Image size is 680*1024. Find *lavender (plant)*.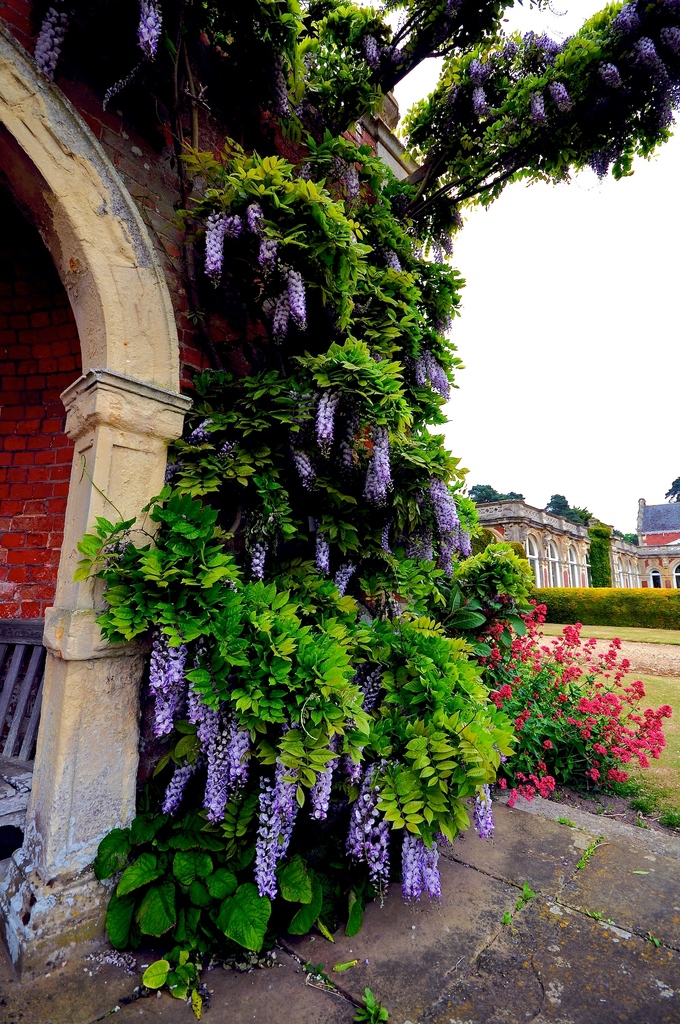
pyautogui.locateOnScreen(355, 424, 399, 499).
